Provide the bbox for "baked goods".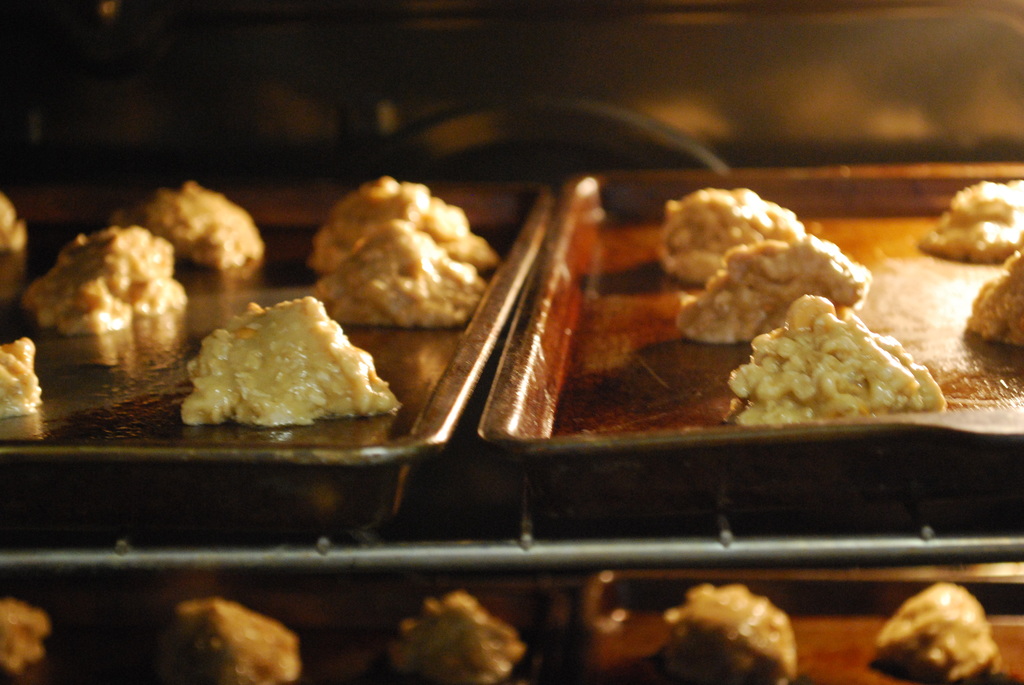
Rect(914, 176, 1023, 265).
